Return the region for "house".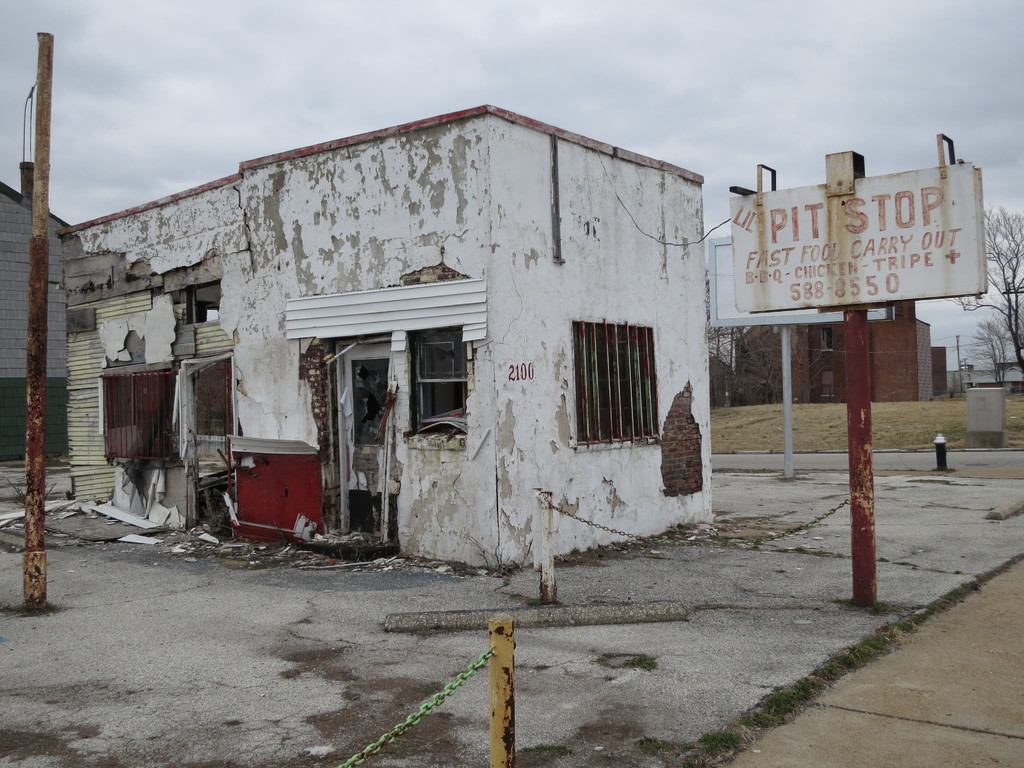
pyautogui.locateOnScreen(728, 300, 920, 401).
